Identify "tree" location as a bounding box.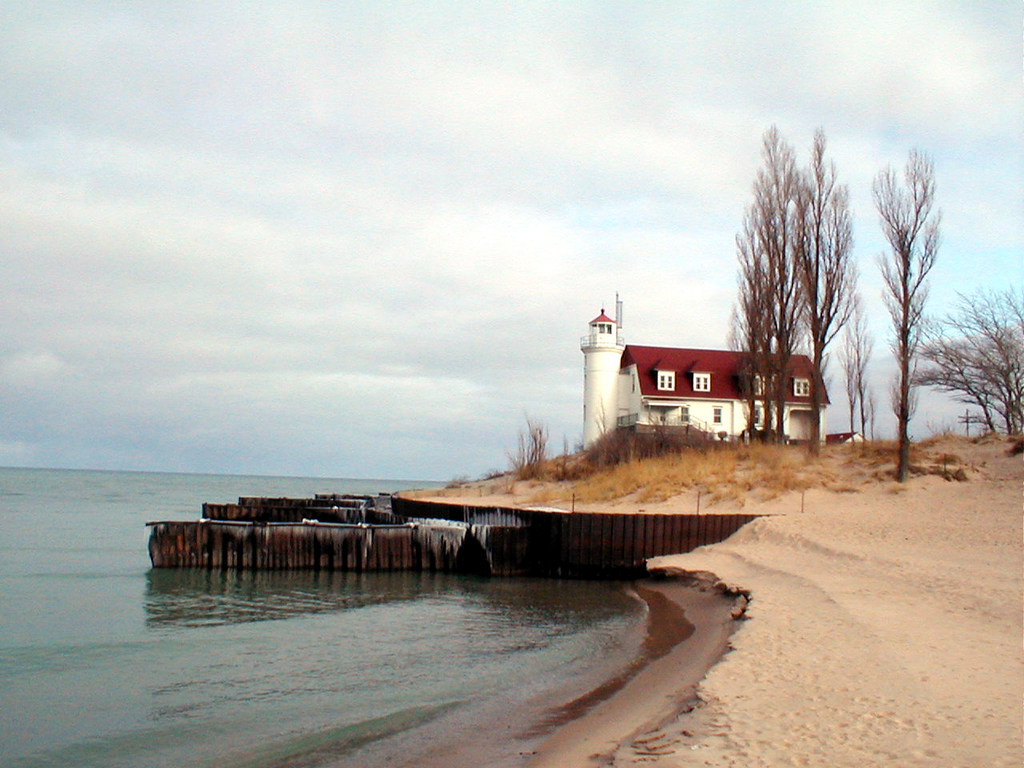
bbox(858, 127, 966, 474).
